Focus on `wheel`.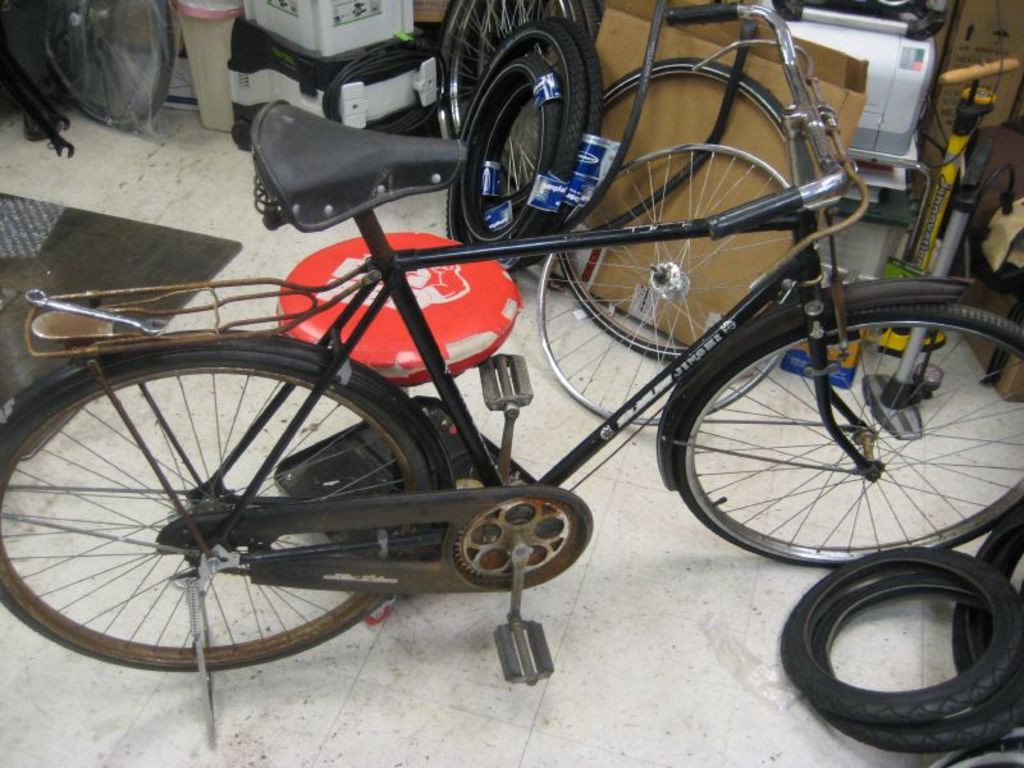
Focused at l=924, t=742, r=1023, b=767.
